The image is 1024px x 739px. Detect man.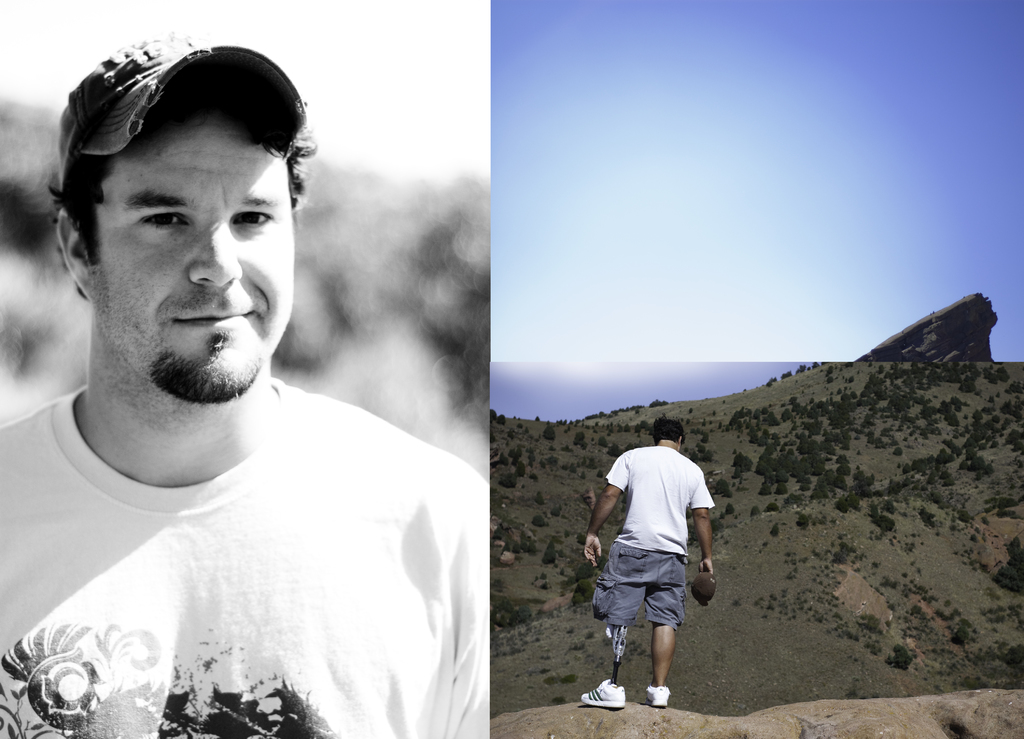
Detection: pyautogui.locateOnScreen(9, 40, 502, 735).
